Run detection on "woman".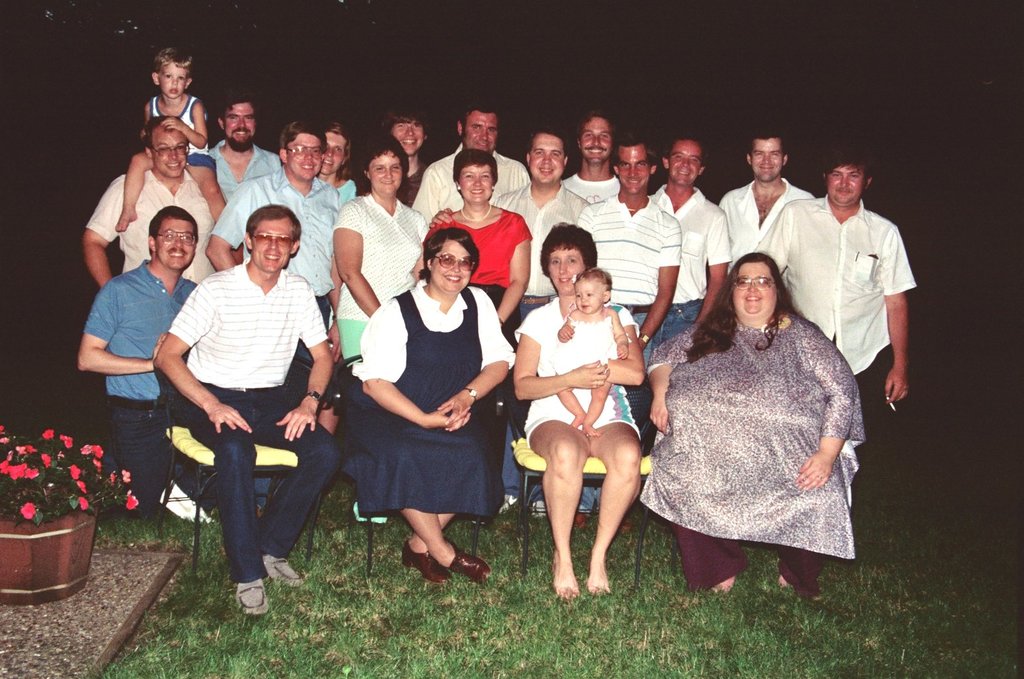
Result: [left=419, top=149, right=527, bottom=527].
